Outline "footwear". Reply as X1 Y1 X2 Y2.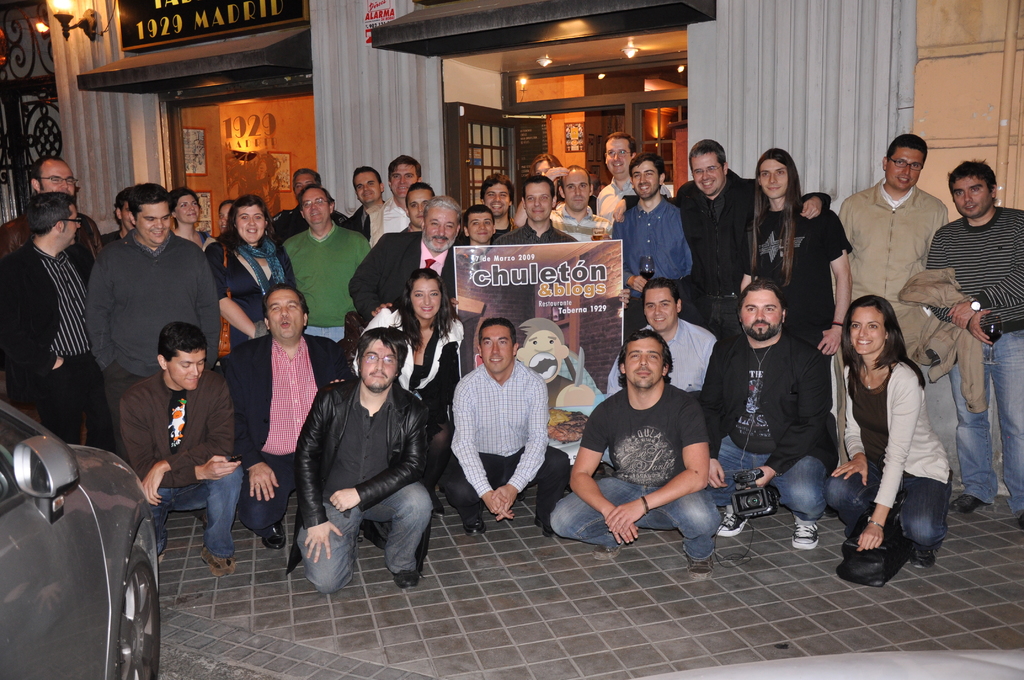
954 496 986 513.
